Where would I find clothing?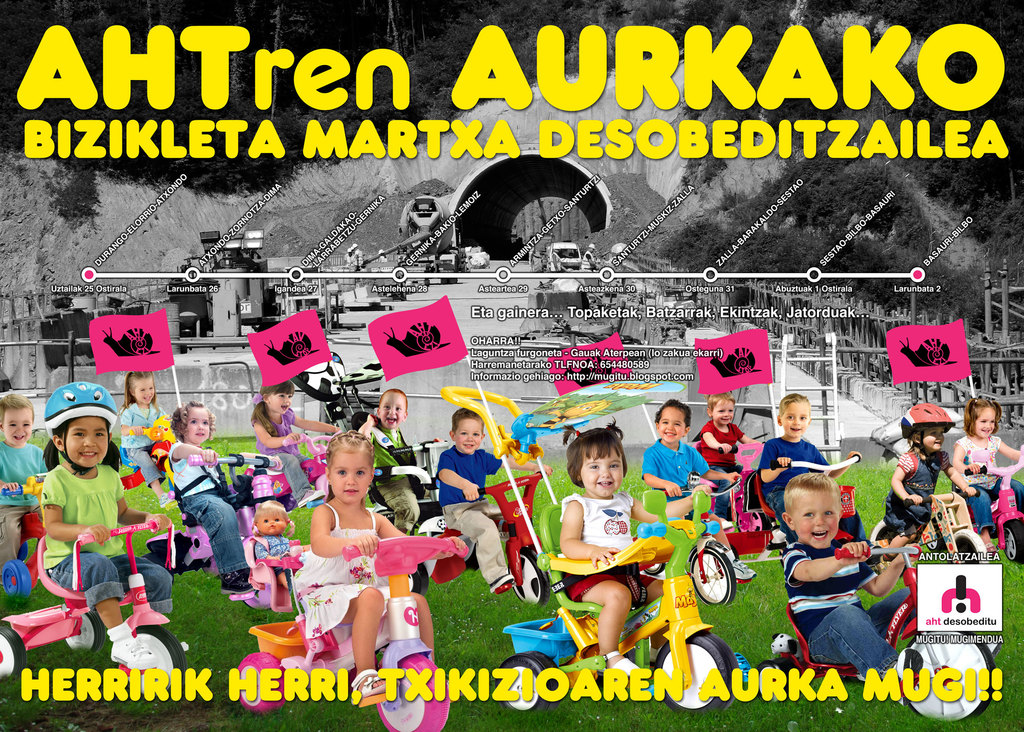
At 0,438,57,573.
